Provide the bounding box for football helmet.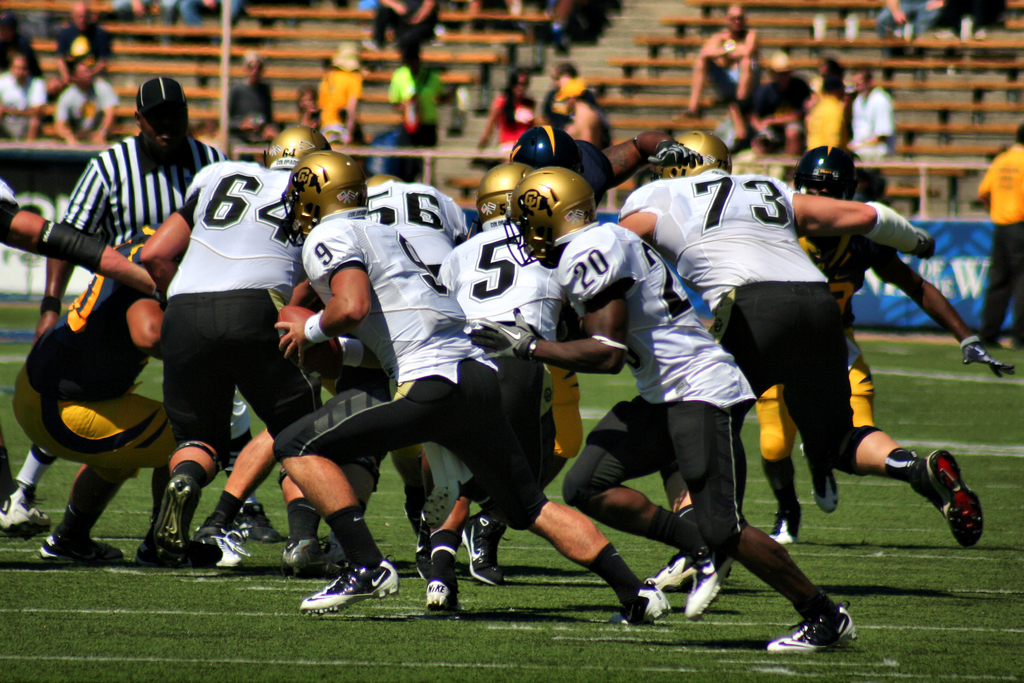
<box>262,126,335,172</box>.
